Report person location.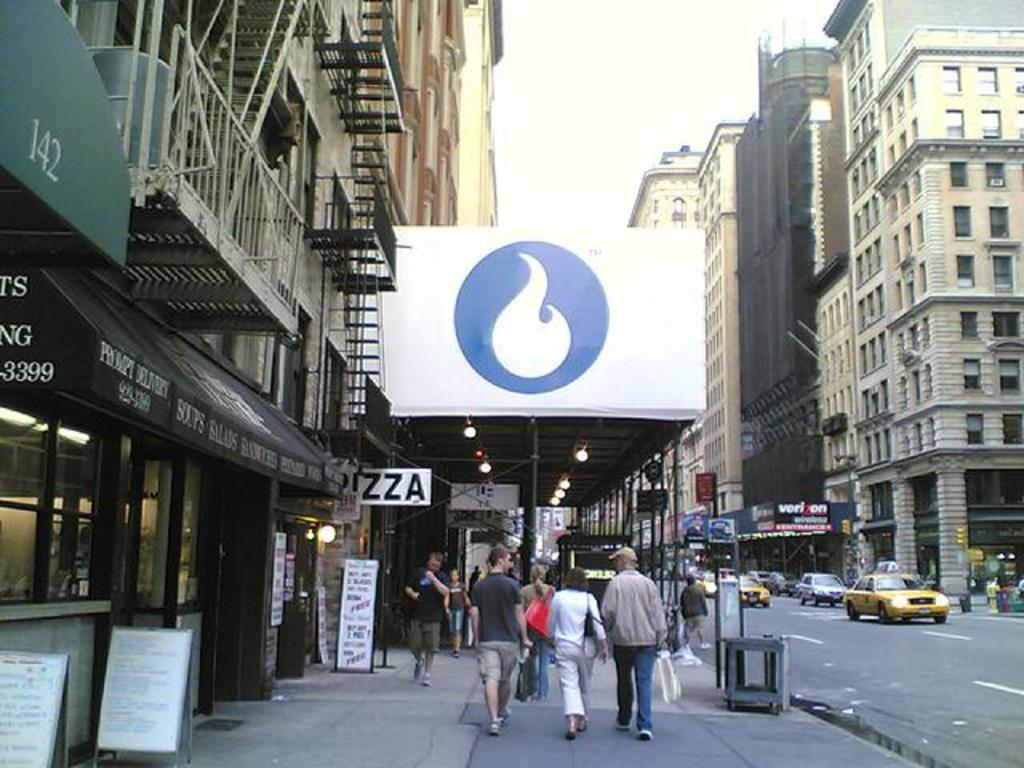
Report: crop(403, 550, 448, 686).
